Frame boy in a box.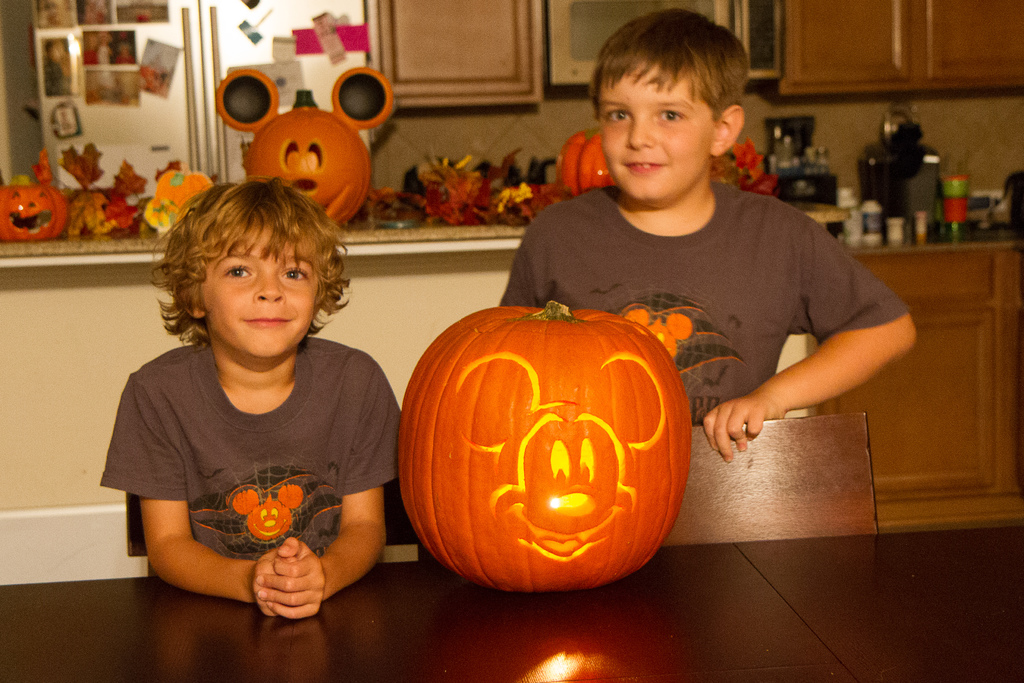
{"x1": 86, "y1": 170, "x2": 421, "y2": 631}.
